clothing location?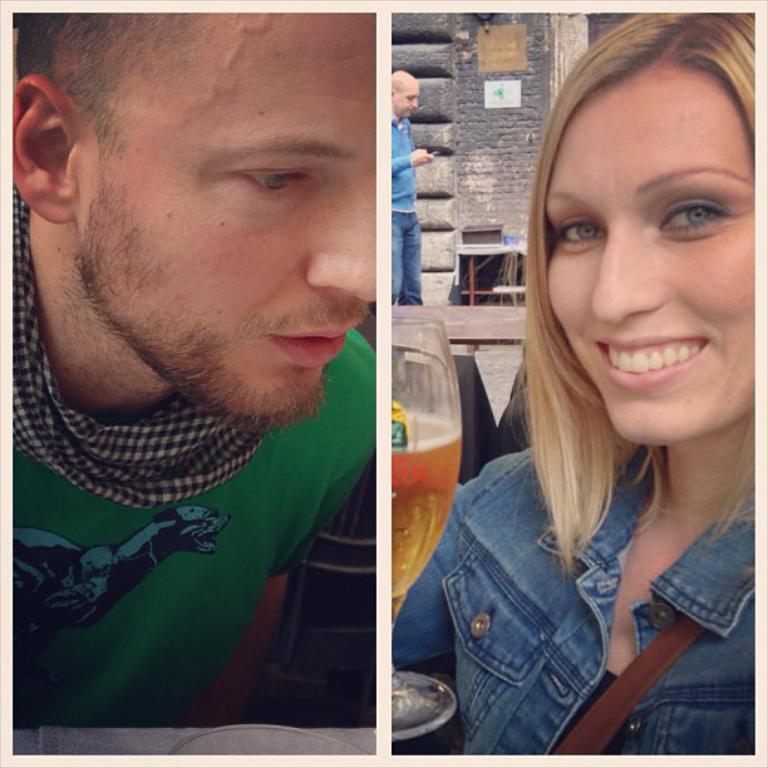
detection(4, 312, 423, 722)
